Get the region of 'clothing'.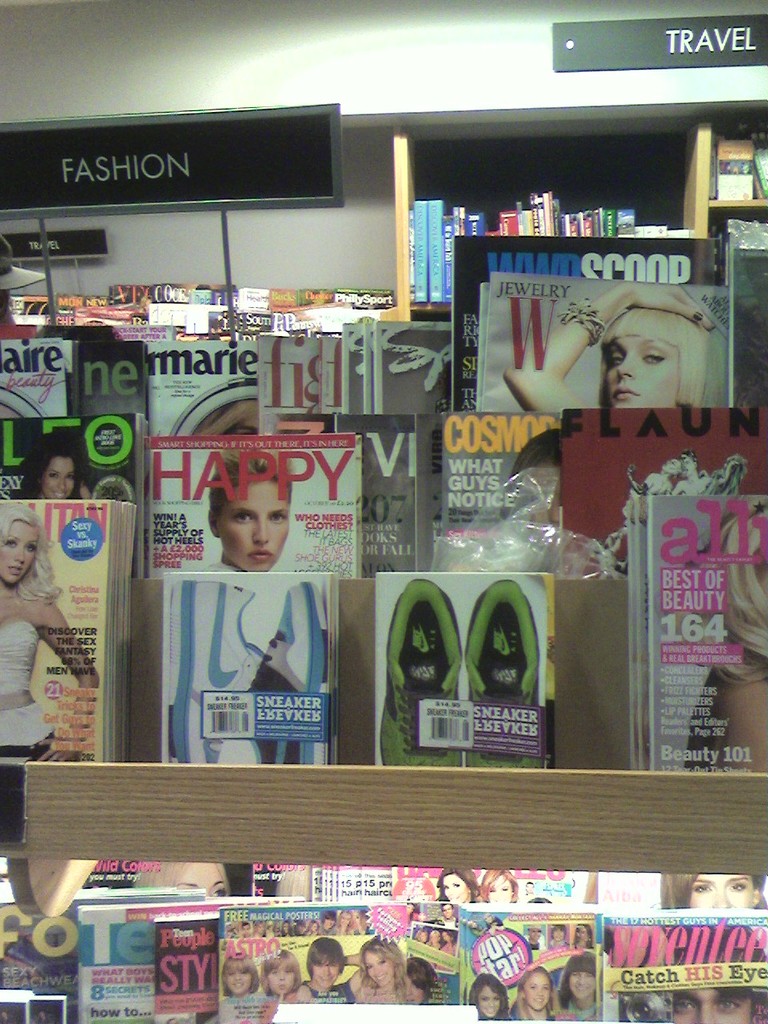
<box>299,980,354,1003</box>.
